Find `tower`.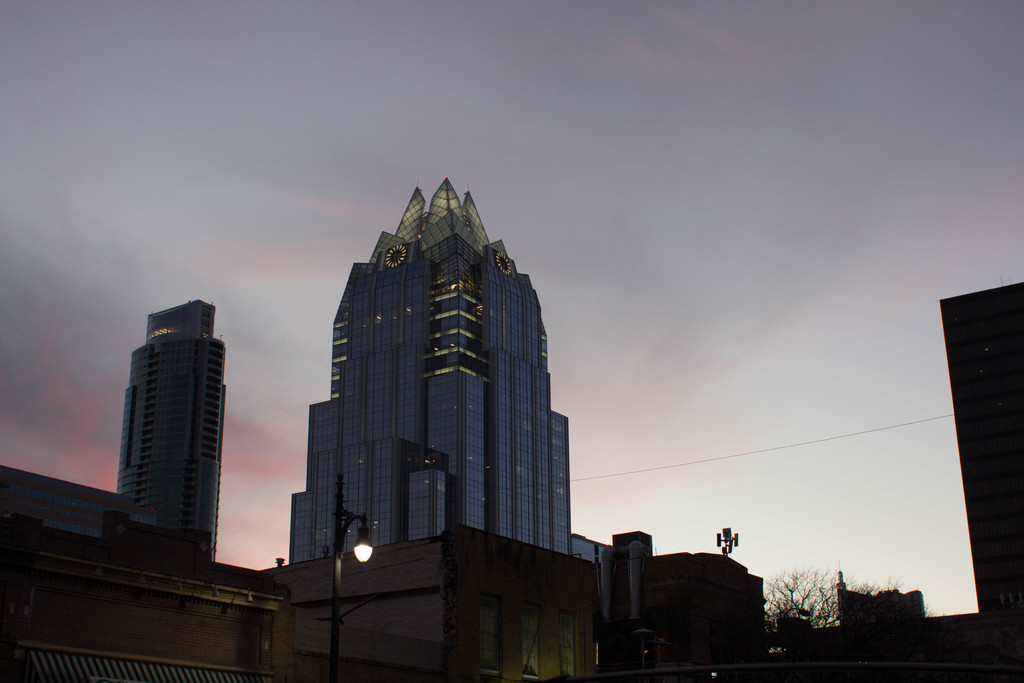
box=[938, 284, 1023, 678].
